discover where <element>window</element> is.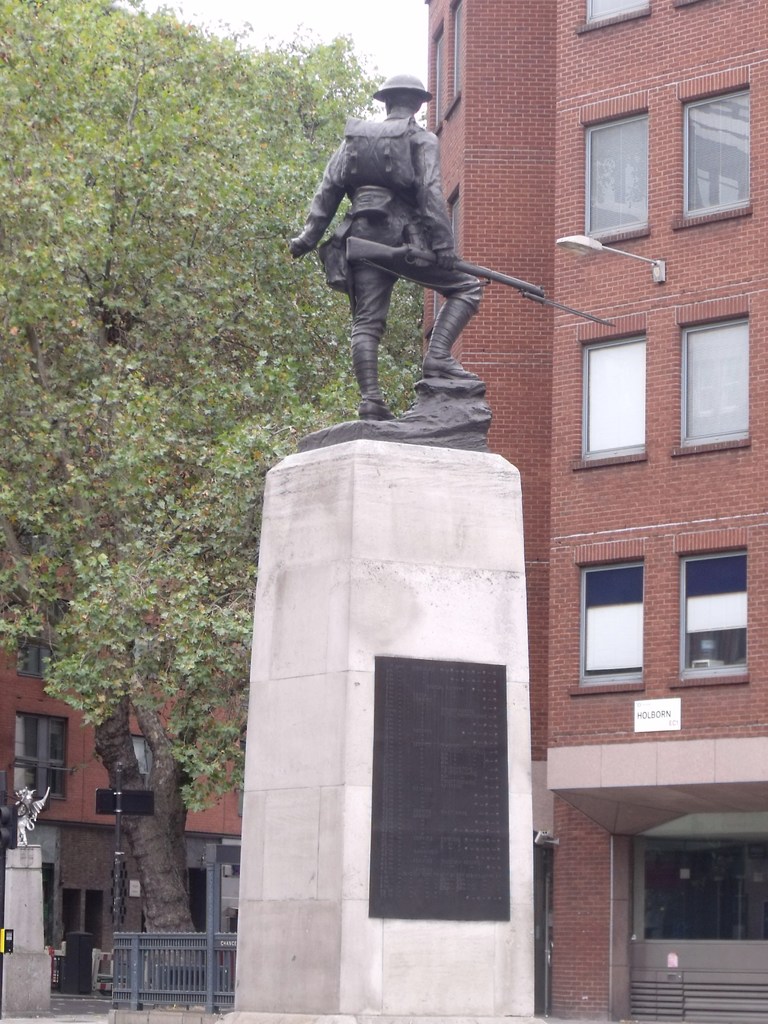
Discovered at <region>682, 545, 749, 681</region>.
